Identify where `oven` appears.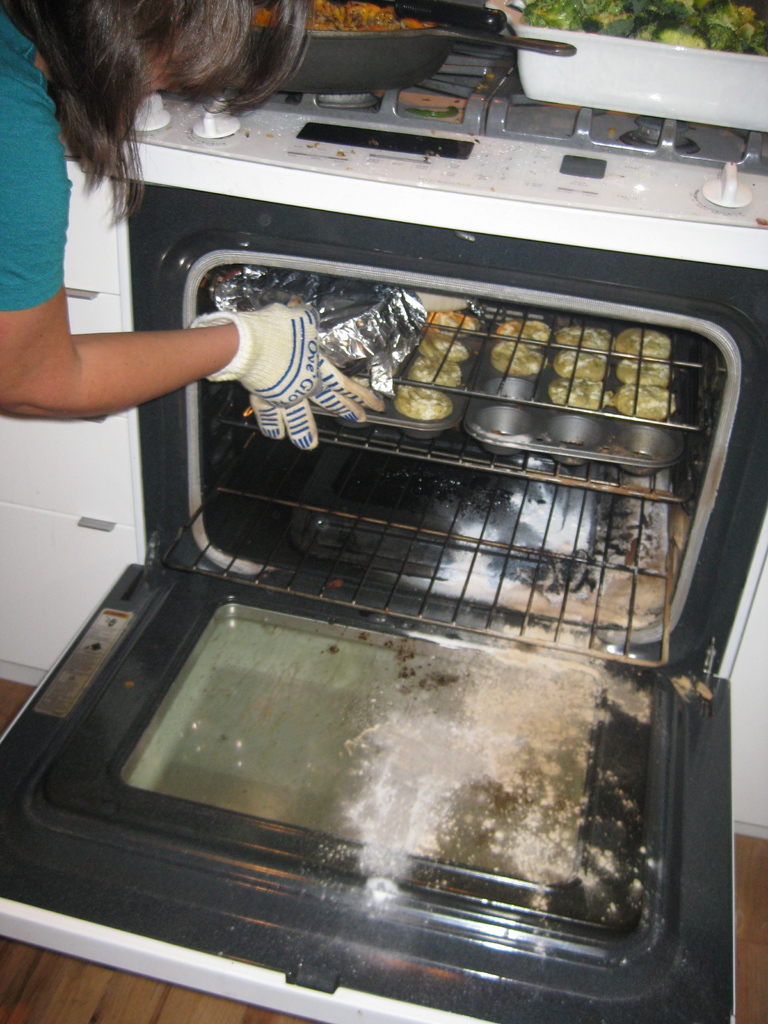
Appears at region(0, 182, 767, 1023).
